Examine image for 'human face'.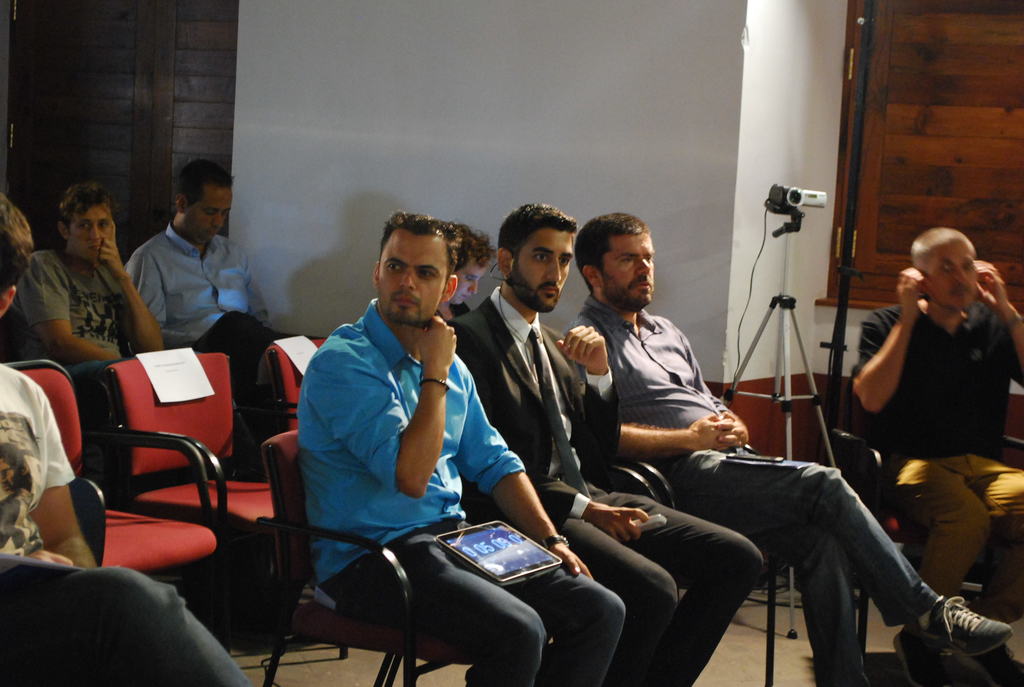
Examination result: (left=378, top=231, right=449, bottom=327).
